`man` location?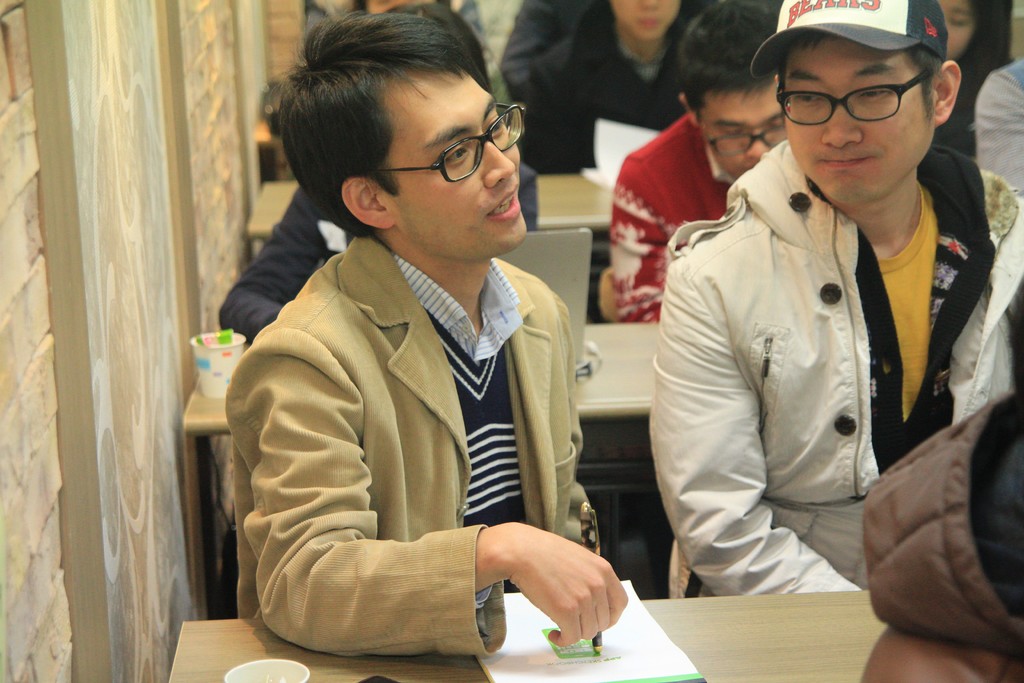
[609, 0, 790, 325]
